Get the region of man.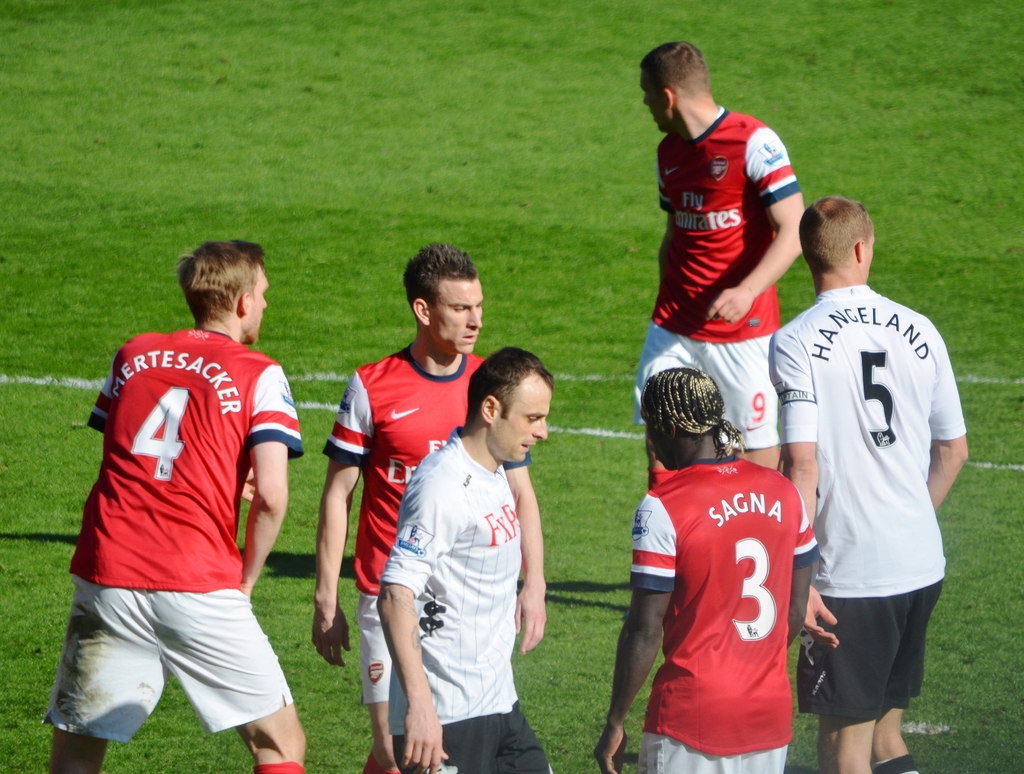
308, 240, 547, 773.
